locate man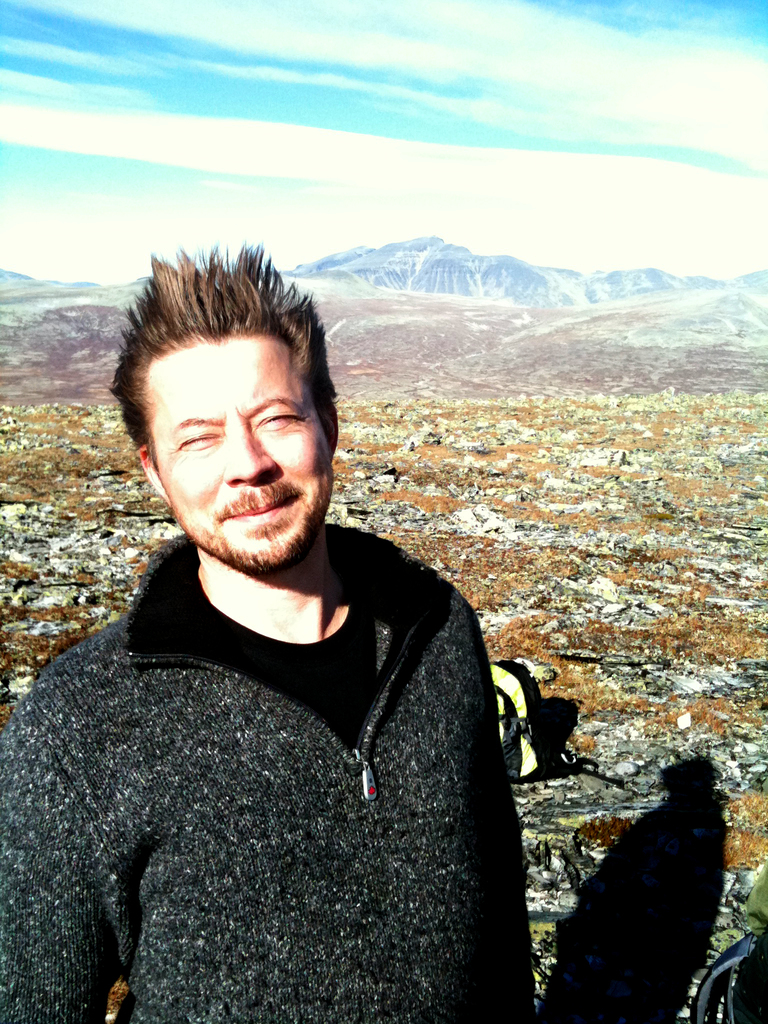
x1=60 y1=276 x2=586 y2=1019
